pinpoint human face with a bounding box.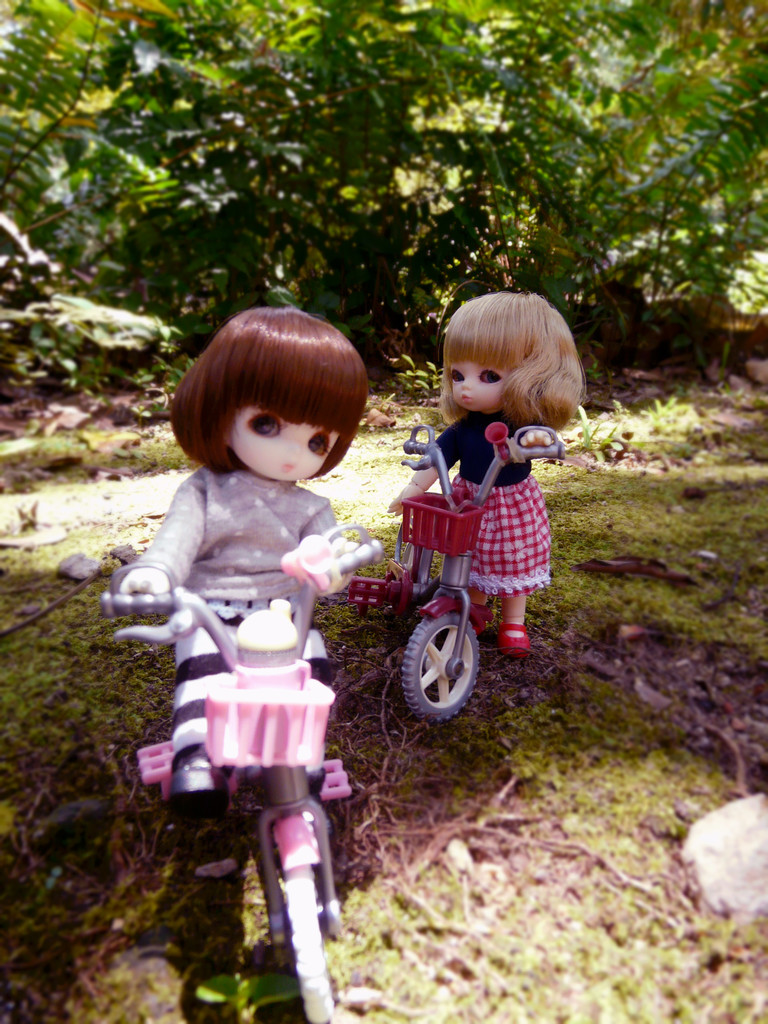
BBox(231, 405, 344, 483).
